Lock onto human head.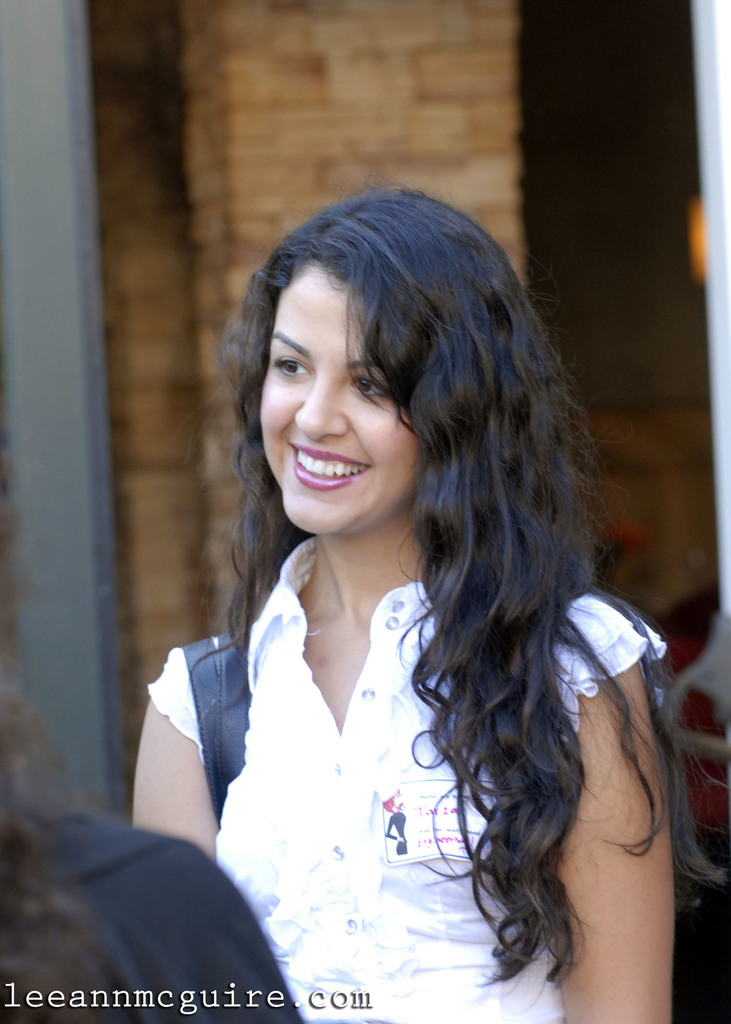
Locked: (left=259, top=183, right=547, bottom=533).
